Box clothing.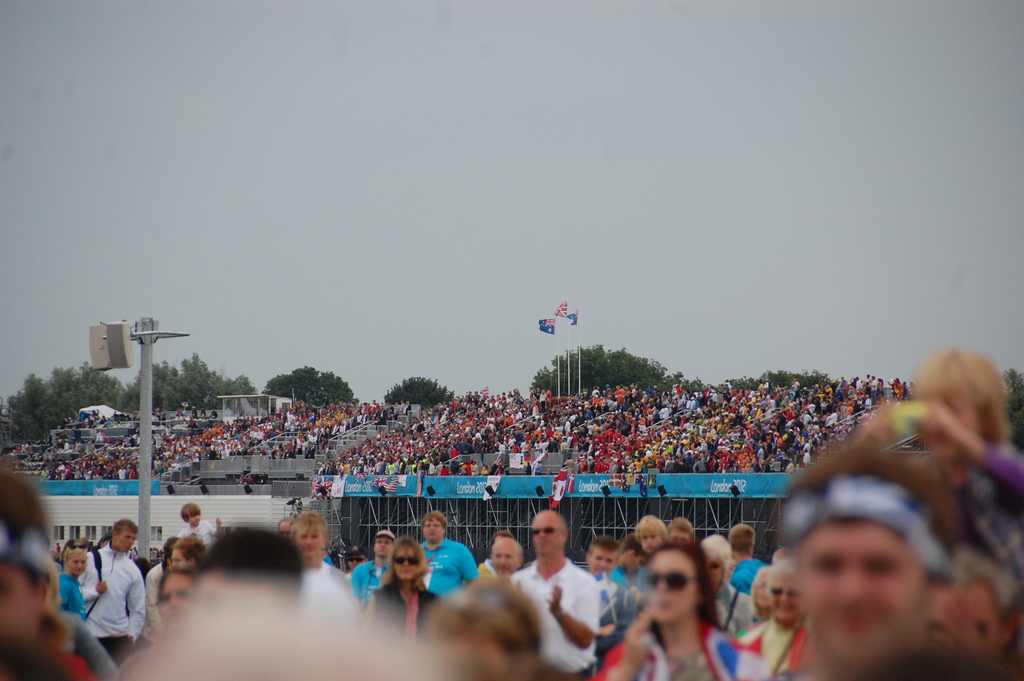
BBox(478, 560, 502, 575).
